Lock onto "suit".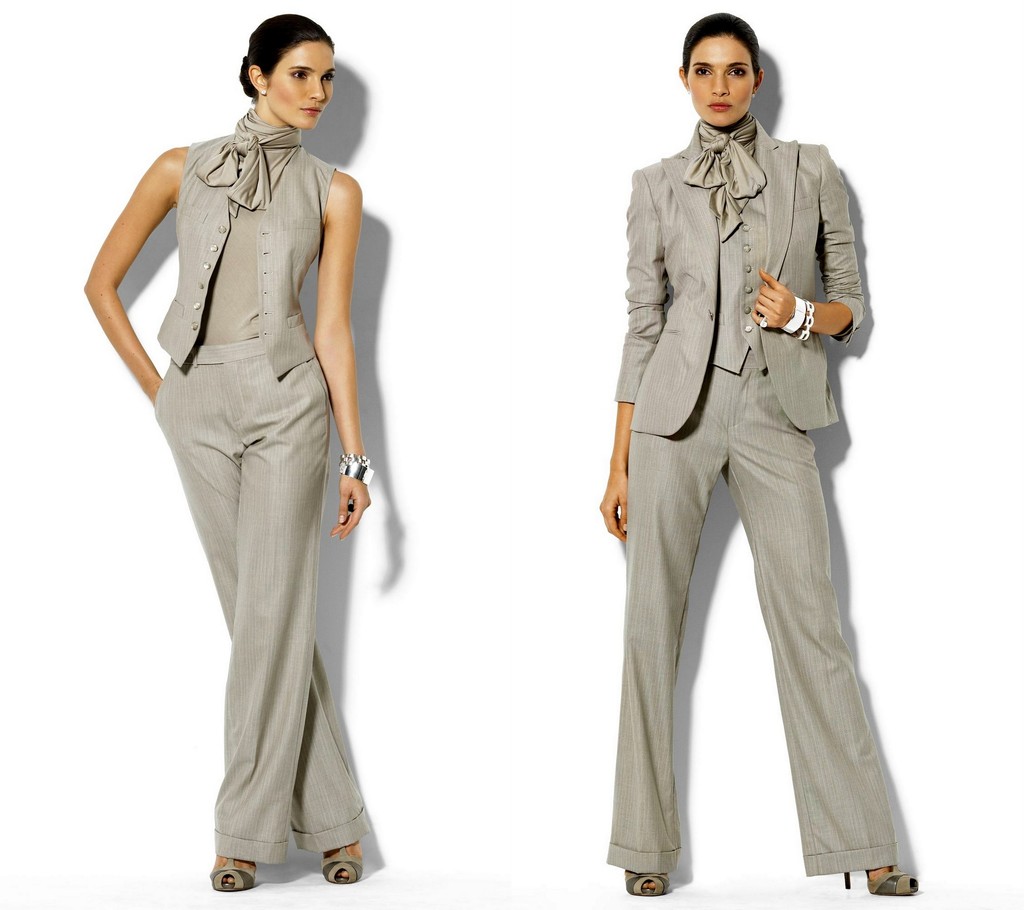
Locked: pyautogui.locateOnScreen(579, 49, 896, 888).
